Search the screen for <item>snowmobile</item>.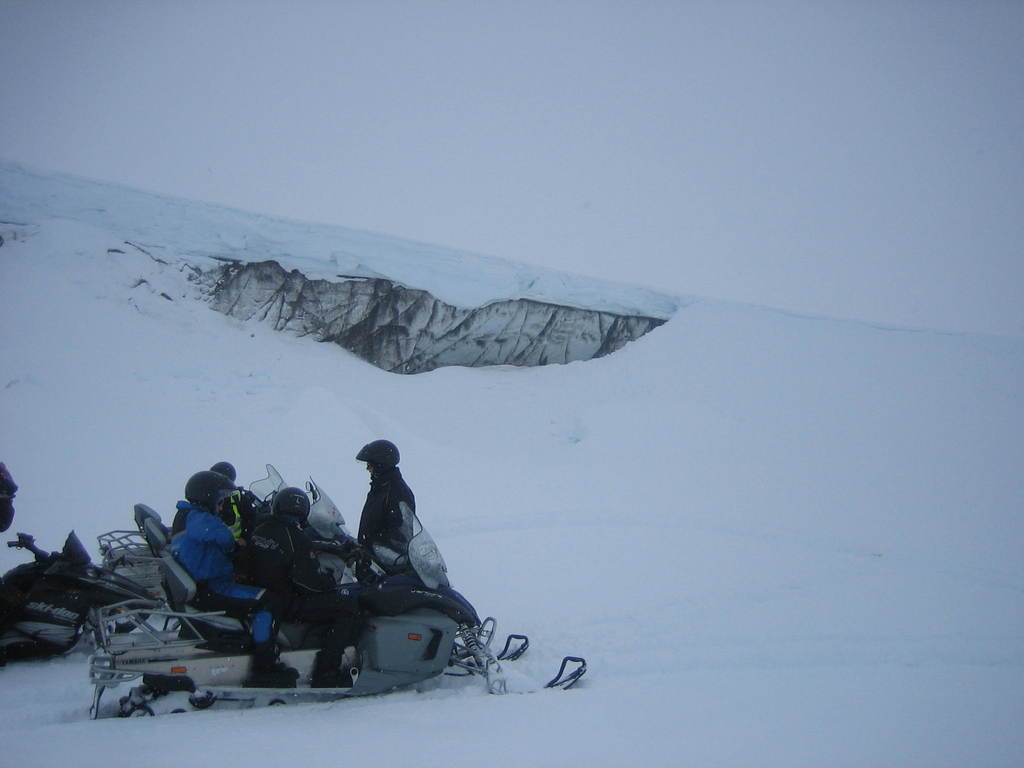
Found at rect(96, 463, 287, 596).
